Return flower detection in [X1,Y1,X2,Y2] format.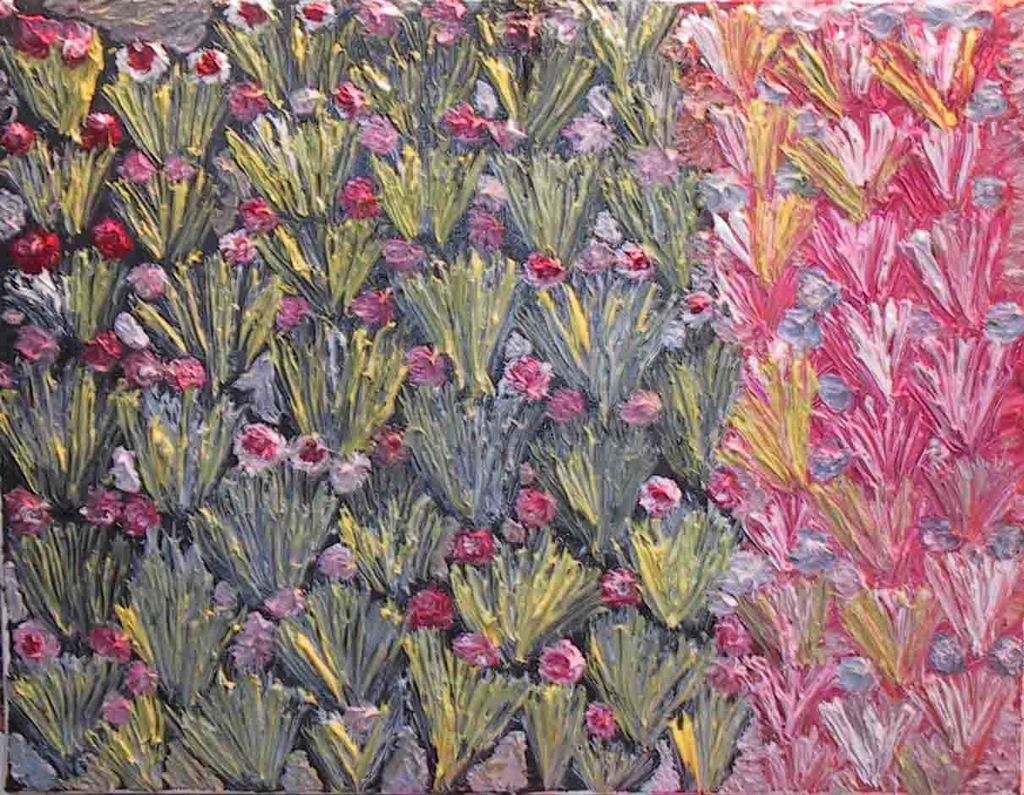
[81,108,125,152].
